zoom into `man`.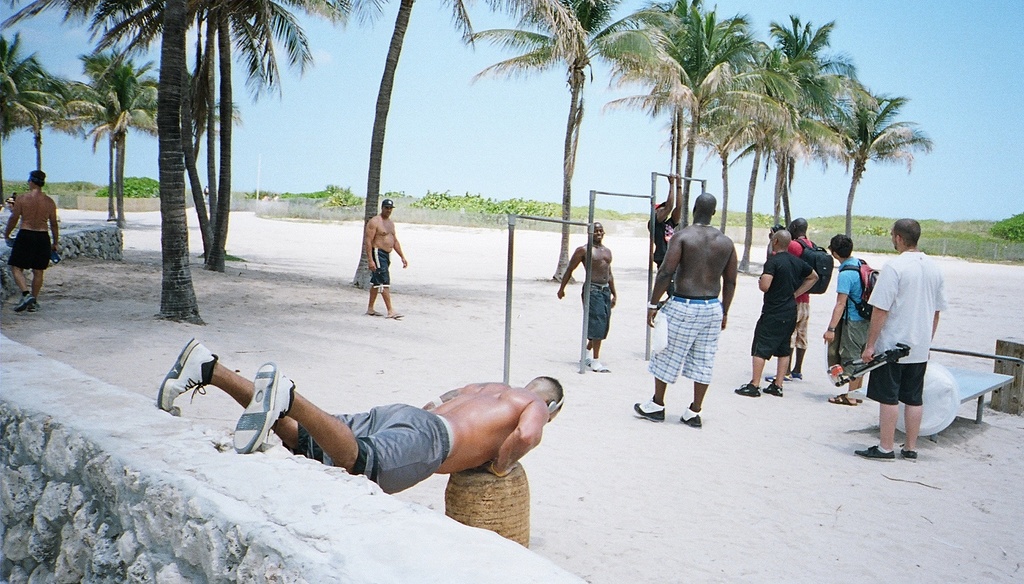
Zoom target: select_region(365, 199, 407, 323).
